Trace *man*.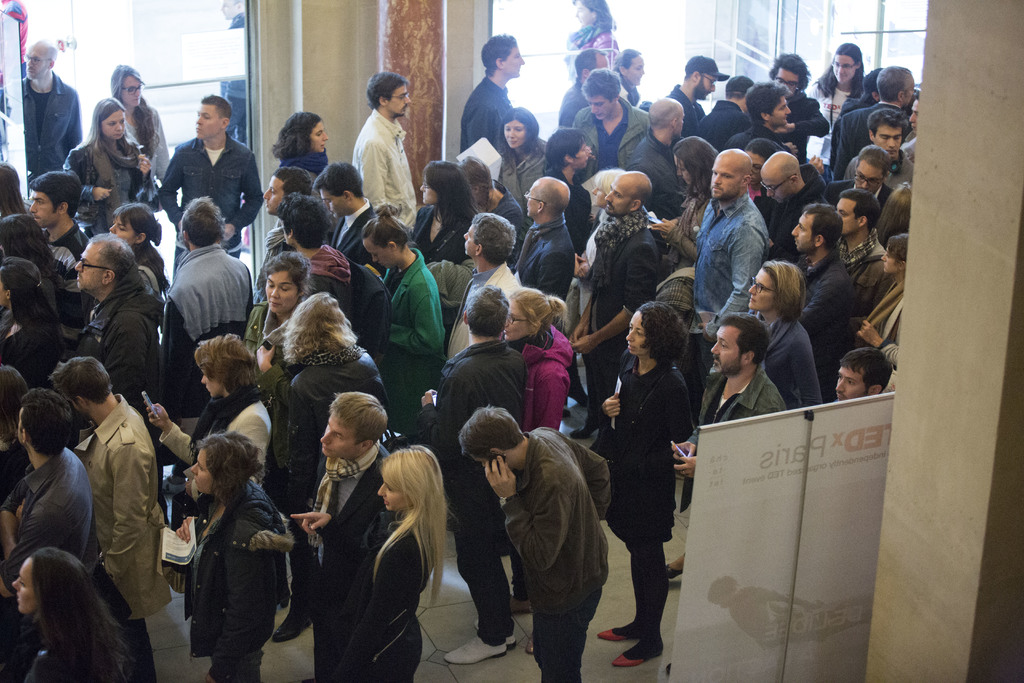
Traced to 154:99:254:231.
